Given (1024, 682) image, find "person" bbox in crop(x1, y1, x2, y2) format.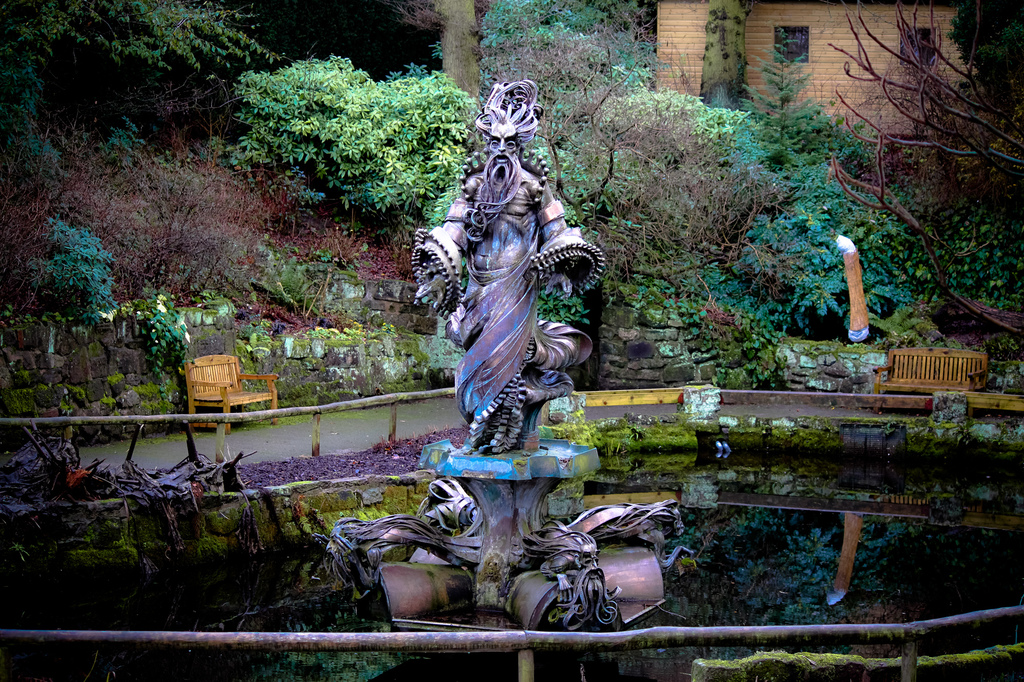
crop(420, 116, 582, 482).
